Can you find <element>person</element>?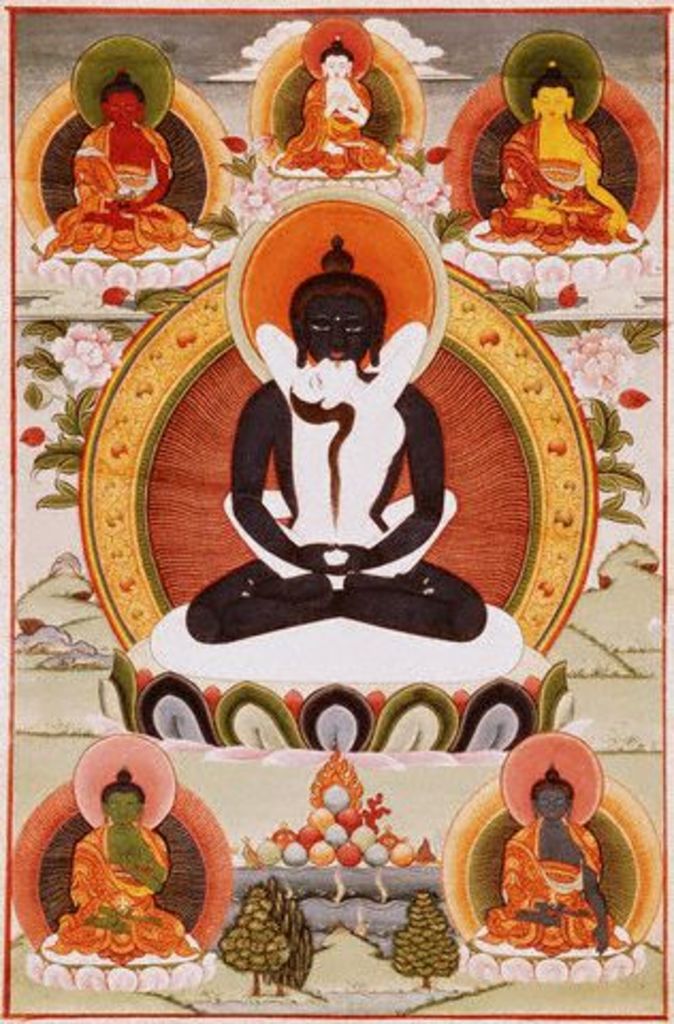
Yes, bounding box: [left=55, top=764, right=192, bottom=971].
